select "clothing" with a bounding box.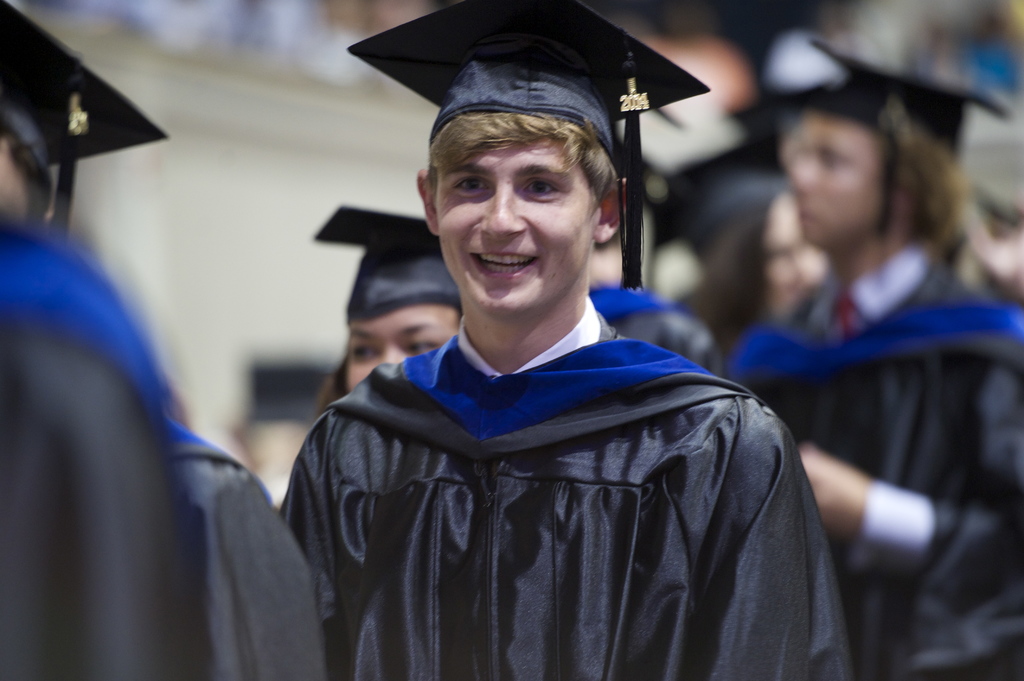
723, 243, 1023, 680.
